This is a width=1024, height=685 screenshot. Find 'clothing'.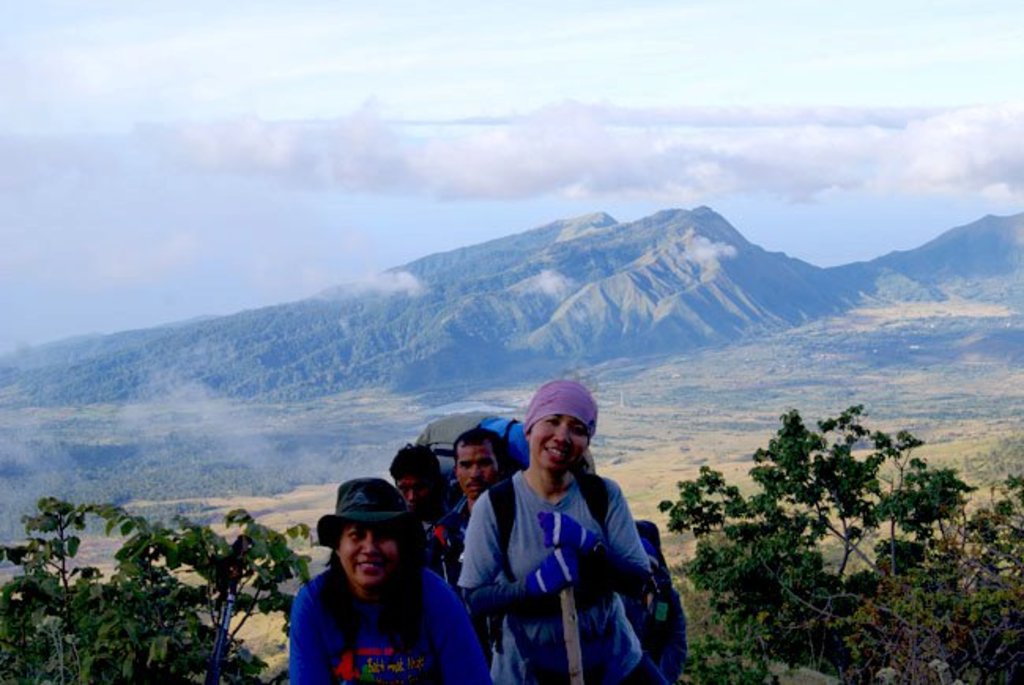
Bounding box: [left=290, top=568, right=493, bottom=683].
